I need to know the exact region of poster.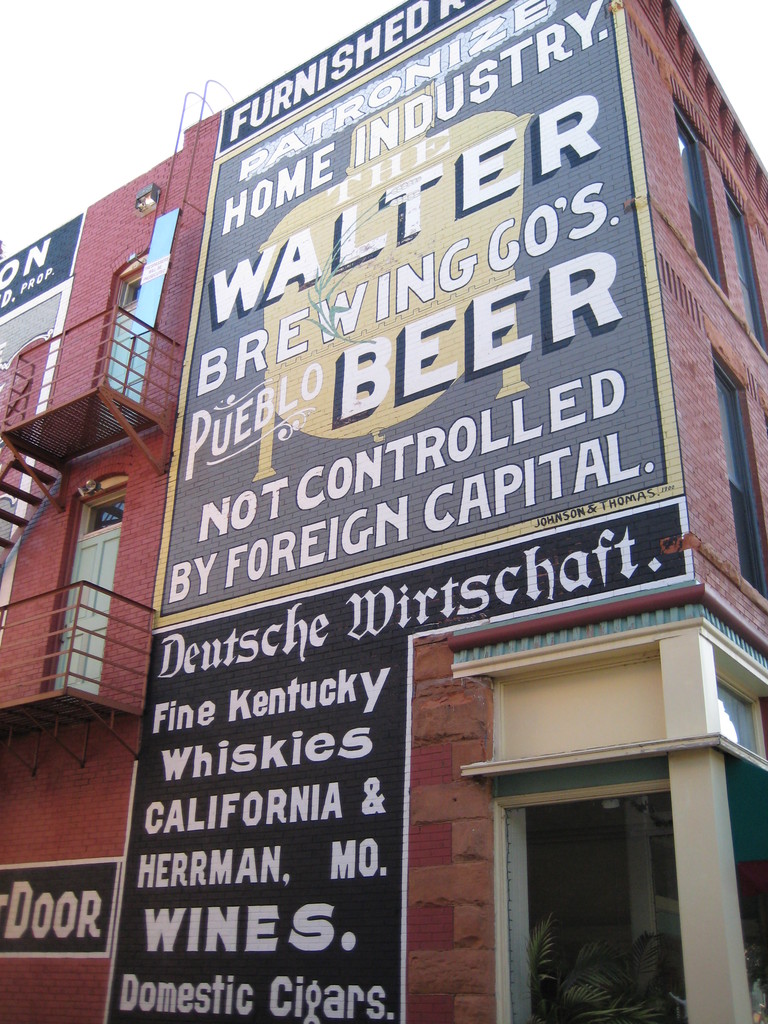
Region: box(0, 845, 128, 966).
